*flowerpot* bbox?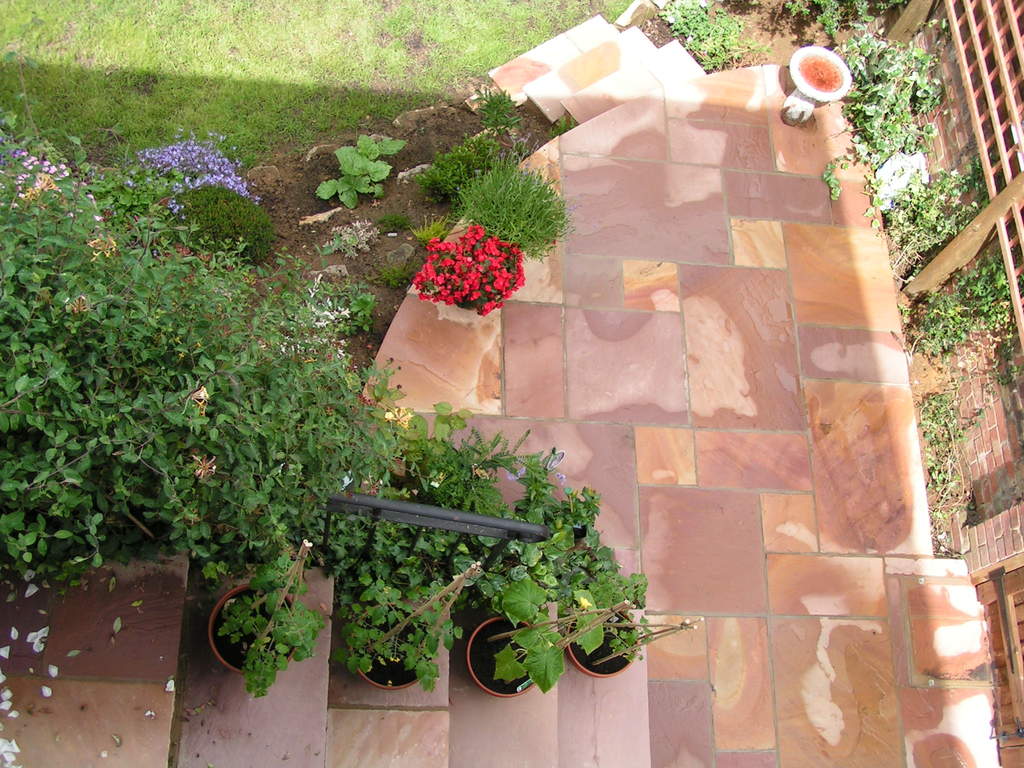
[left=567, top=598, right=641, bottom=678]
